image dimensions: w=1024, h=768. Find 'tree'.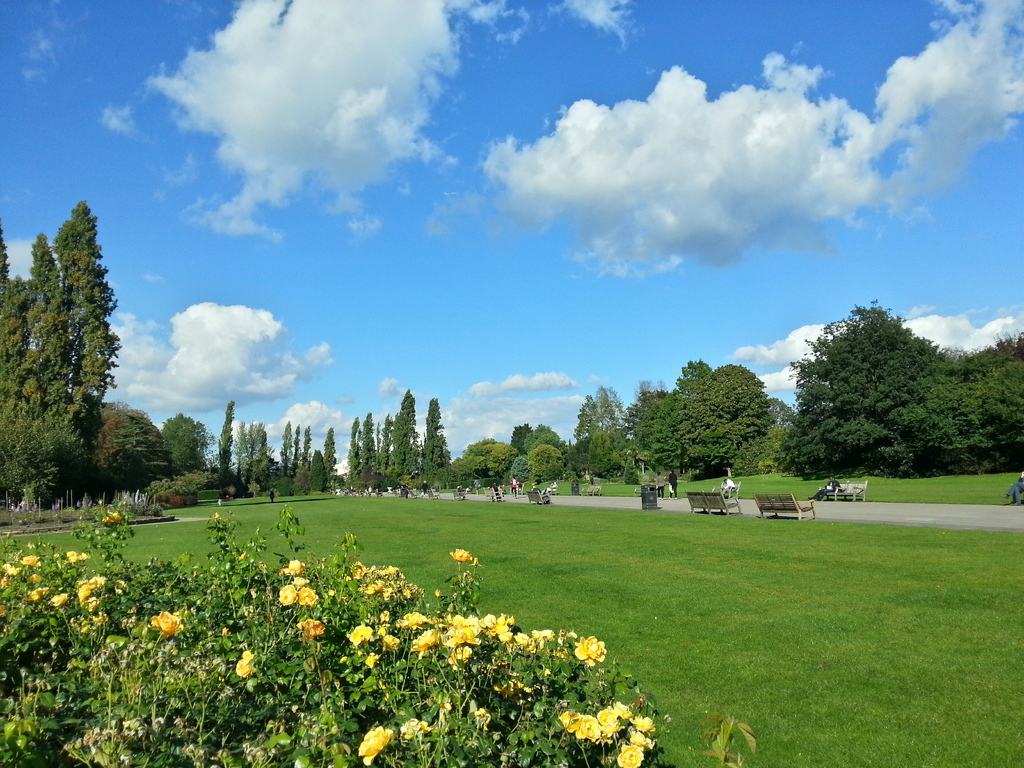
Rect(0, 189, 129, 493).
